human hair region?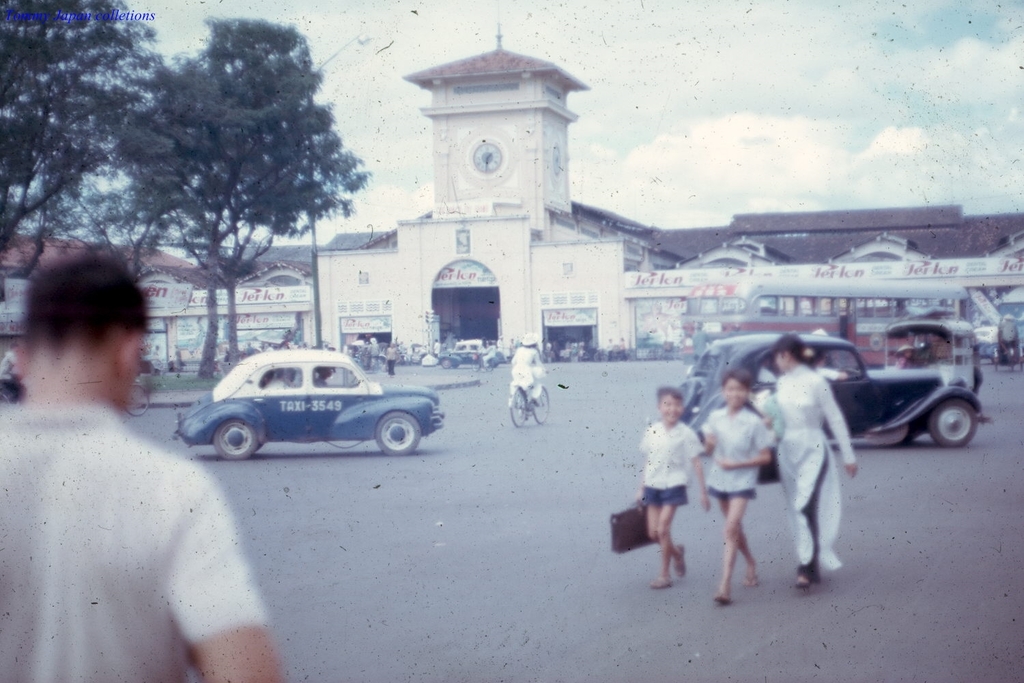
left=21, top=247, right=137, bottom=351
